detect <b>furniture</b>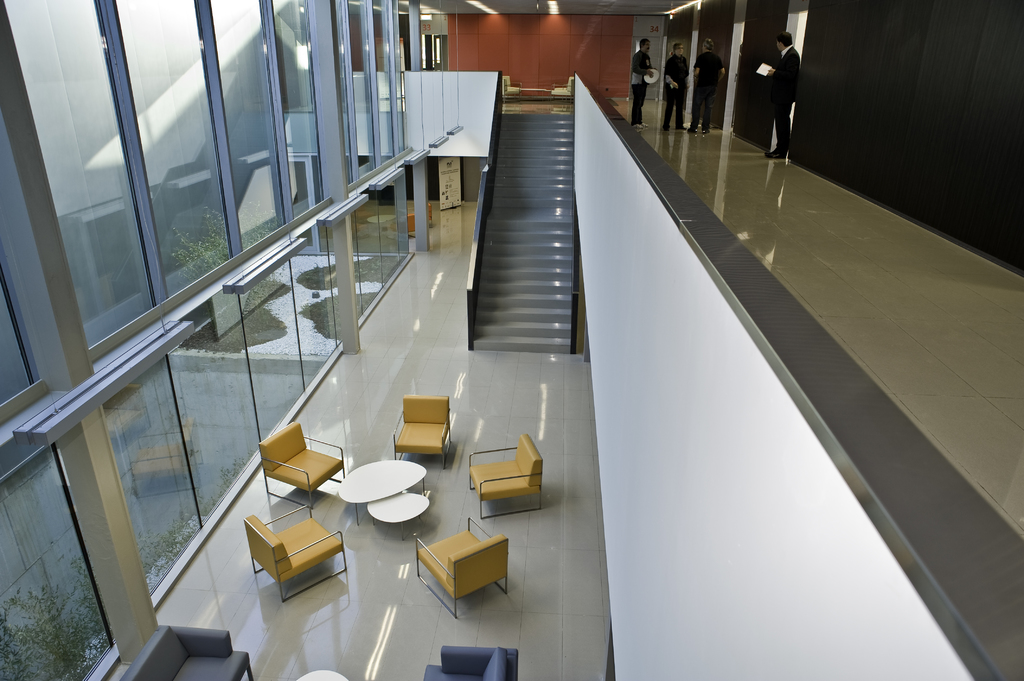
(x1=425, y1=641, x2=518, y2=680)
